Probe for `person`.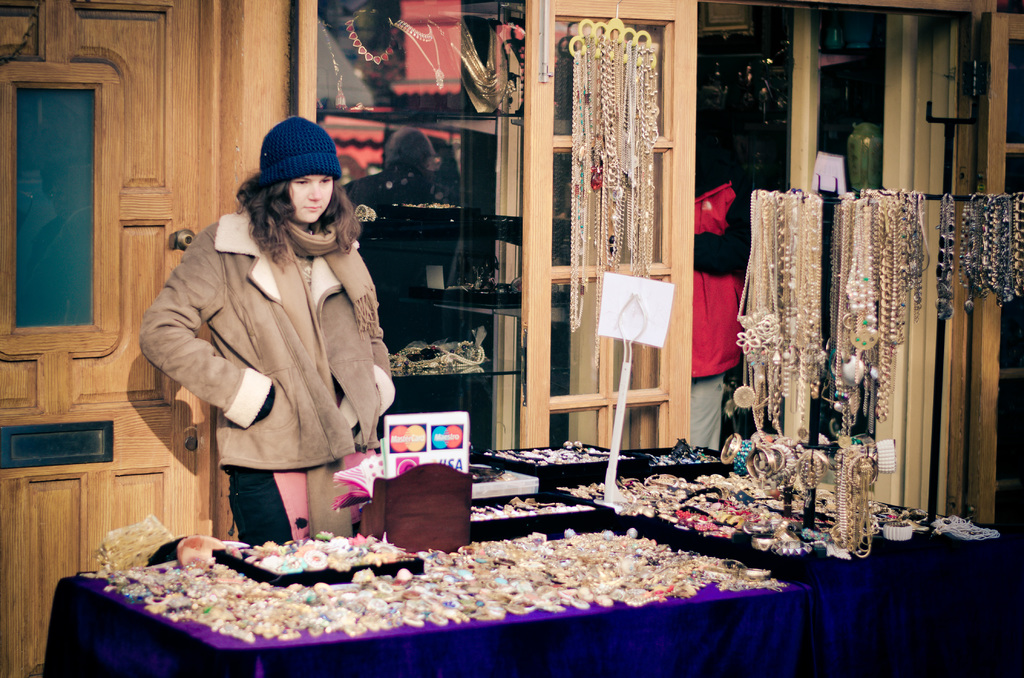
Probe result: 689 171 753 449.
